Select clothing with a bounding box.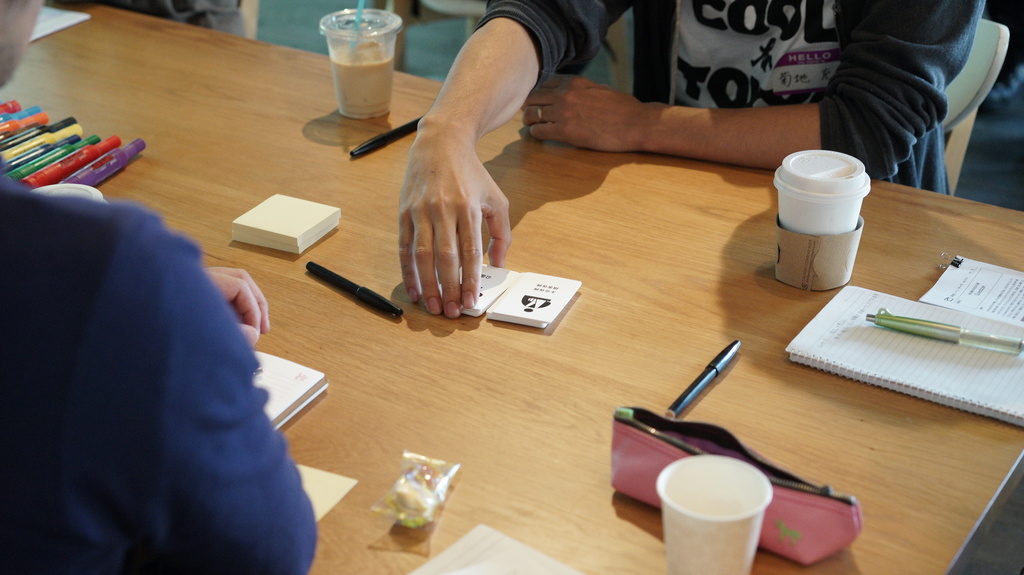
bbox(13, 149, 317, 574).
